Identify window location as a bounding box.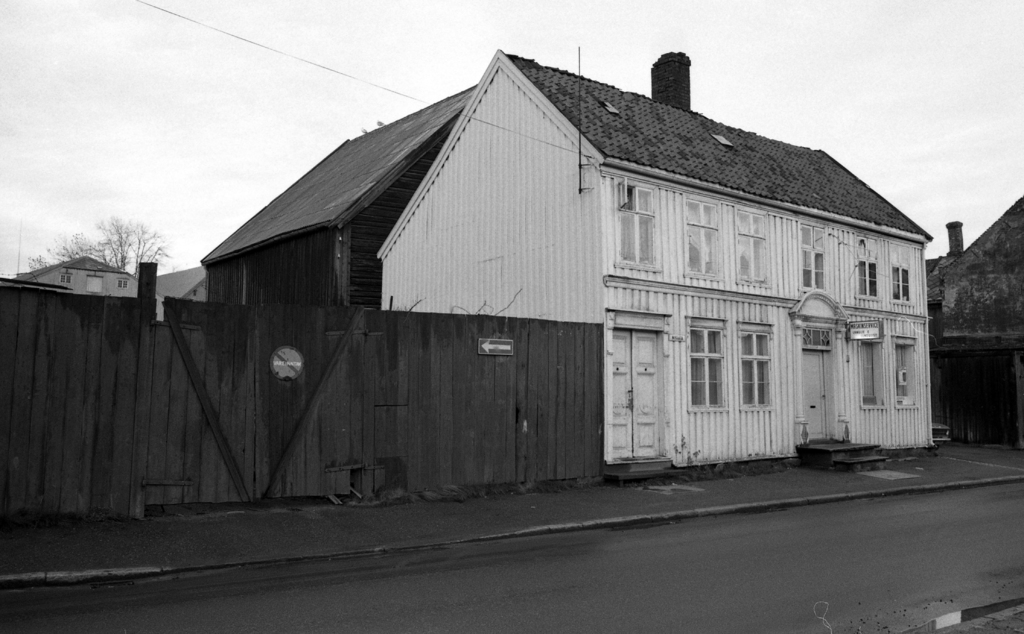
box(687, 320, 725, 411).
